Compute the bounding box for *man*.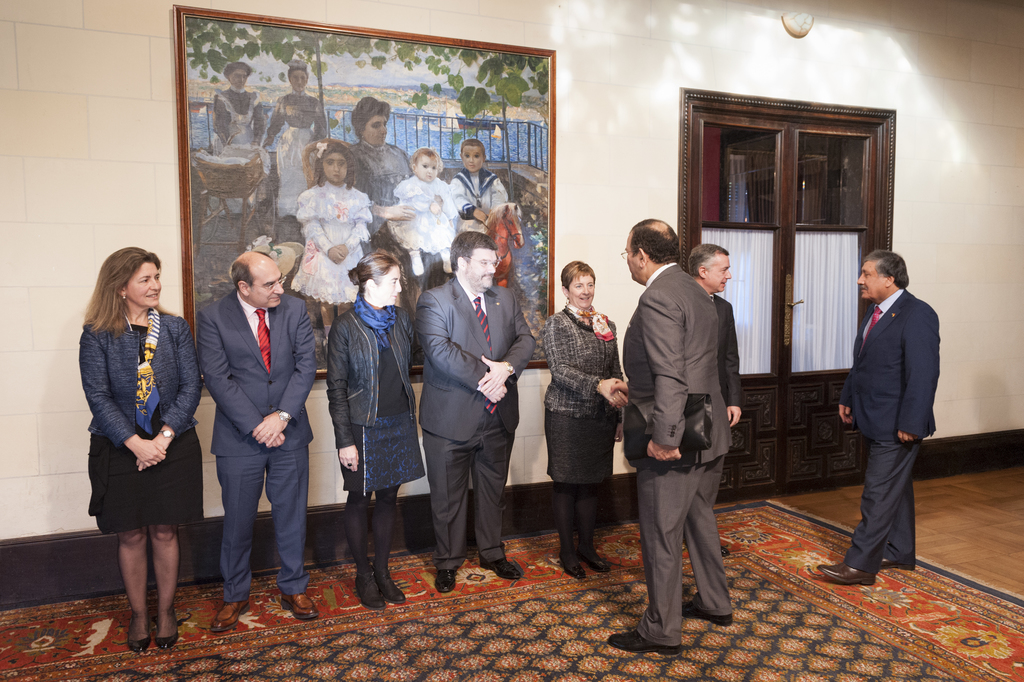
813:246:943:598.
